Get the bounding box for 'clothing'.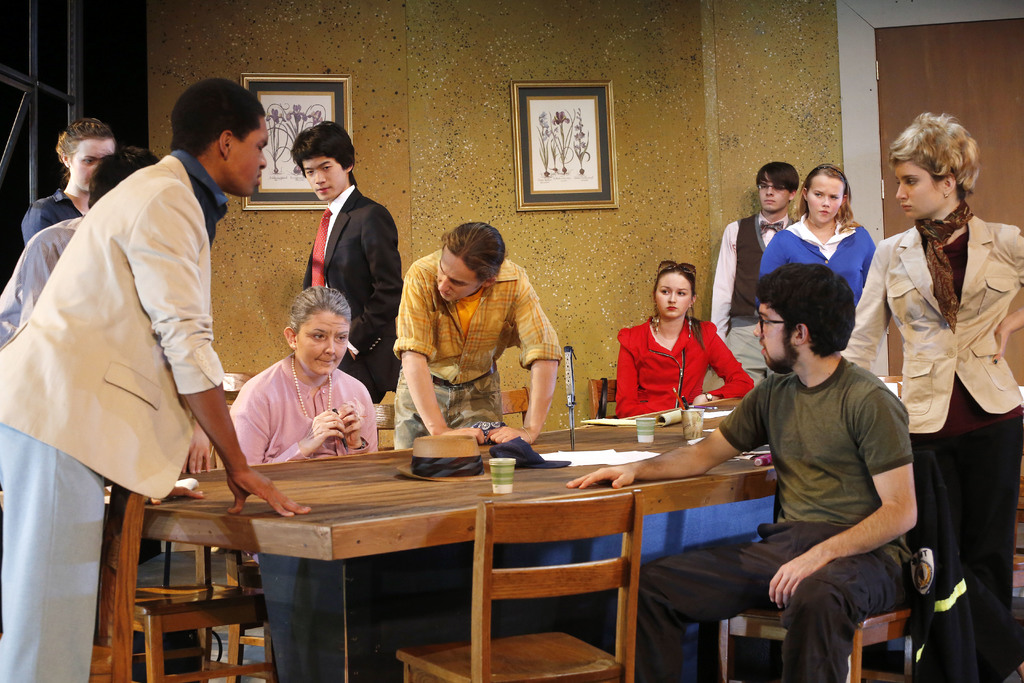
Rect(709, 210, 815, 371).
